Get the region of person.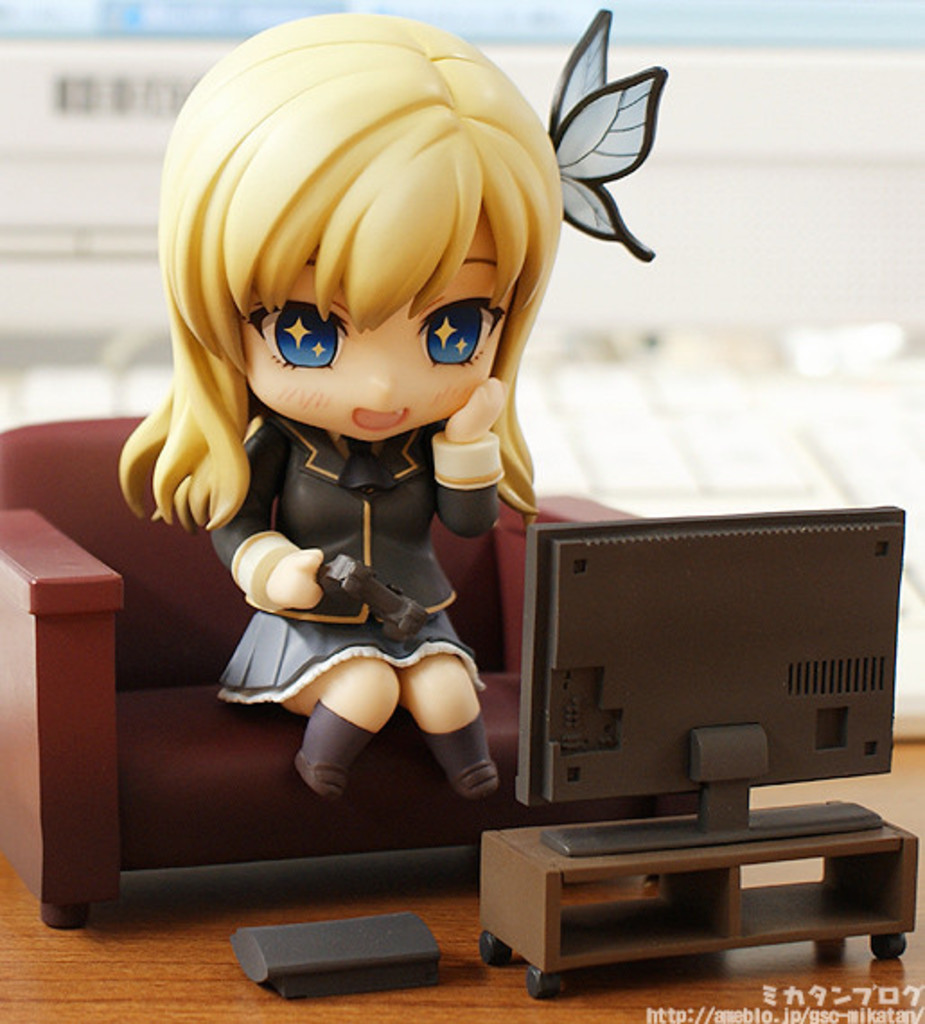
<box>113,5,573,801</box>.
